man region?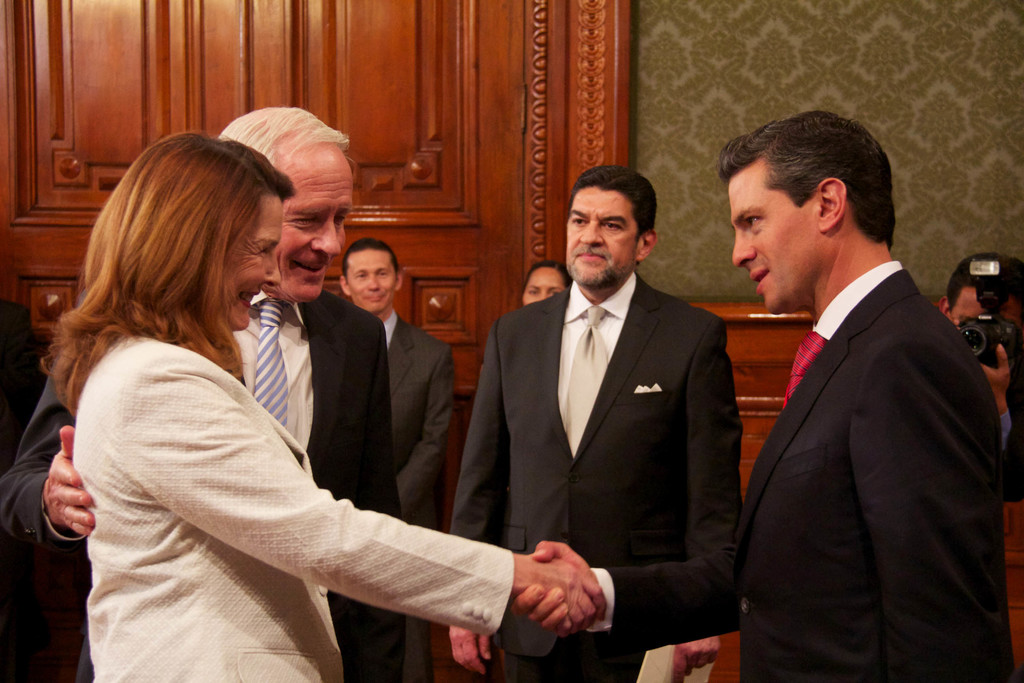
l=0, t=104, r=405, b=682
